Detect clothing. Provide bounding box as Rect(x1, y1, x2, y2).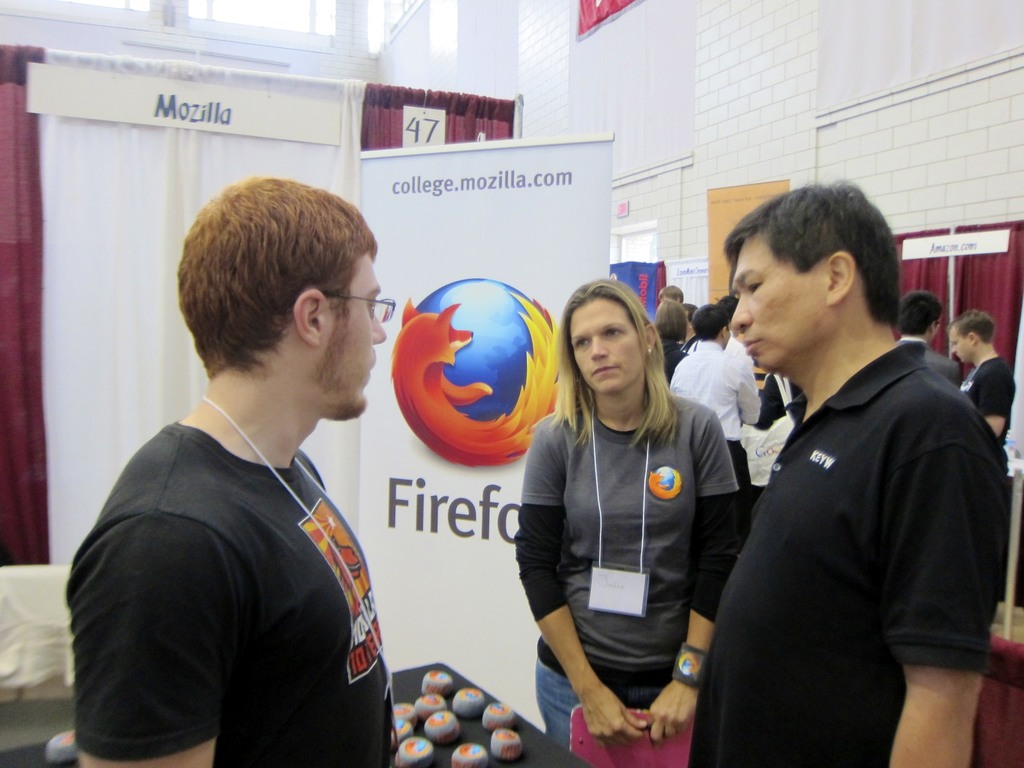
Rect(758, 367, 804, 430).
